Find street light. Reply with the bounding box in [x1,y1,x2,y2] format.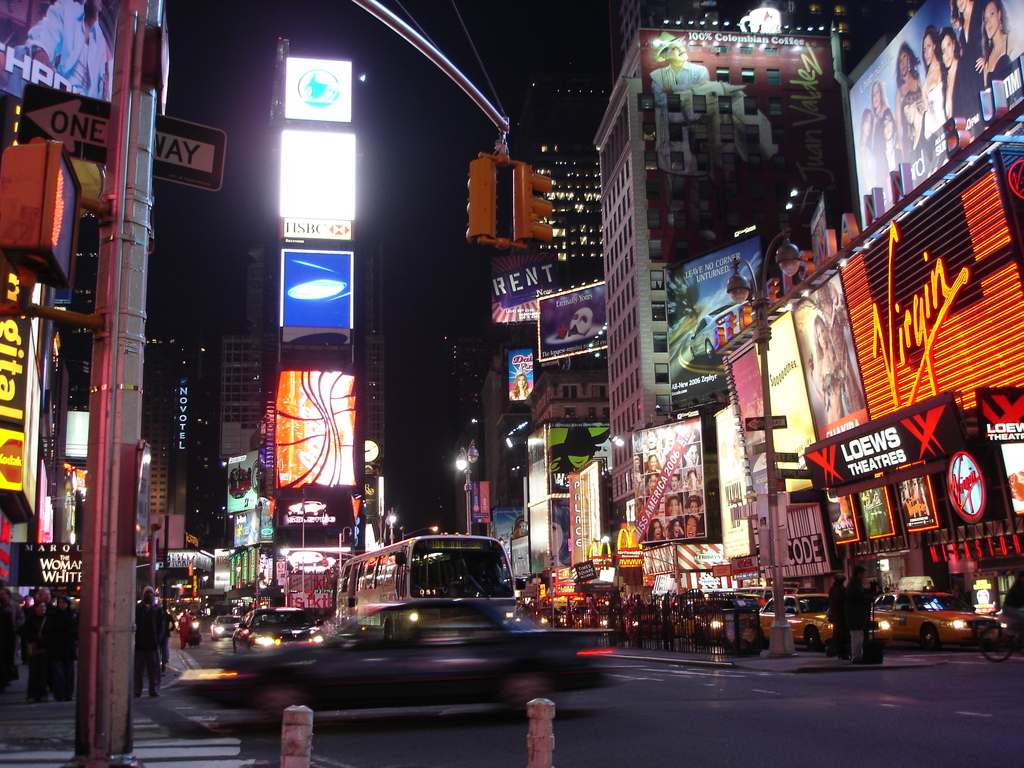
[299,497,330,597].
